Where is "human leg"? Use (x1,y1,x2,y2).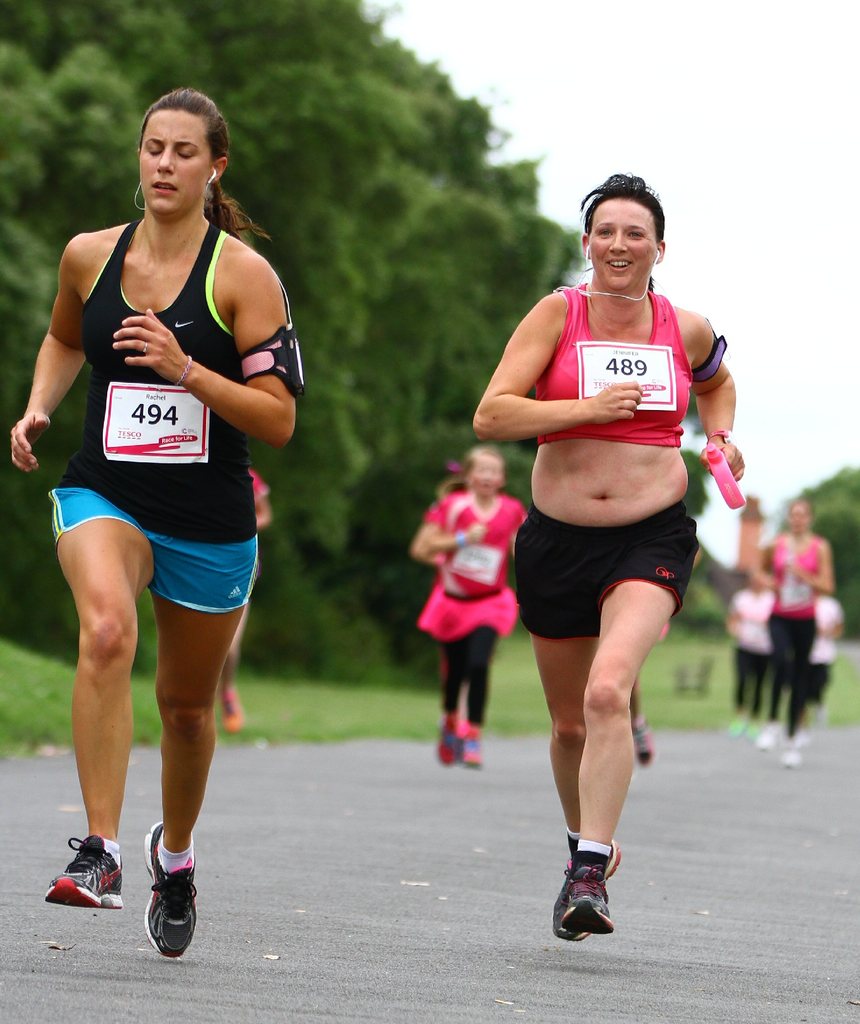
(433,589,469,767).
